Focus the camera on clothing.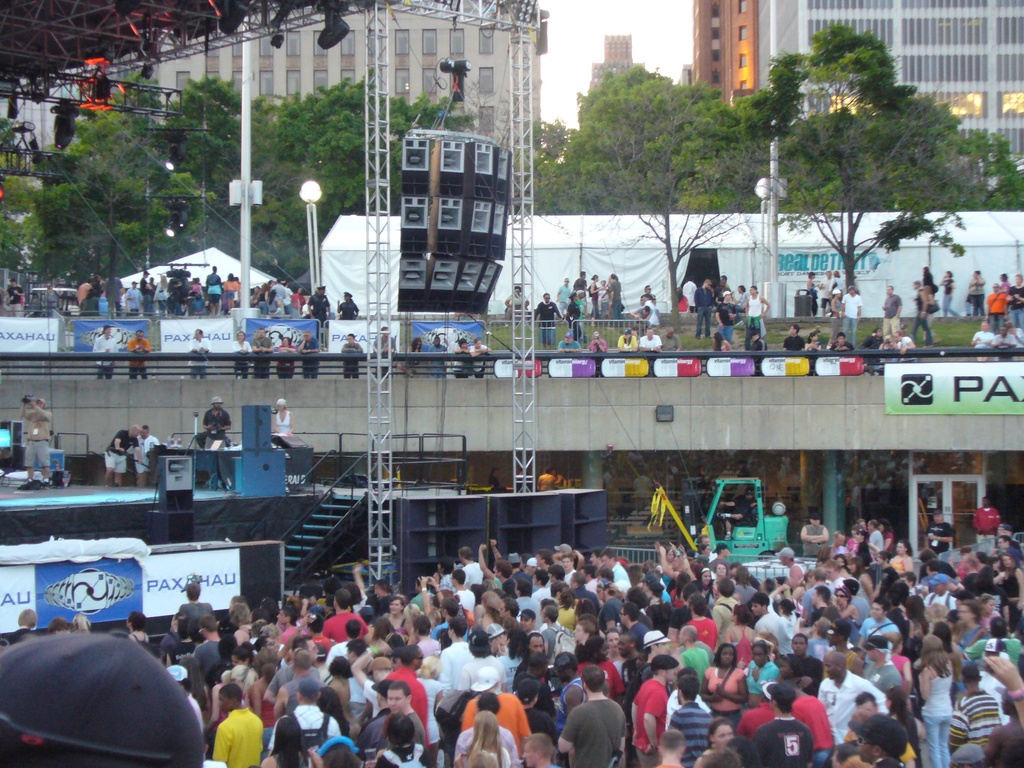
Focus region: <box>270,705,342,767</box>.
